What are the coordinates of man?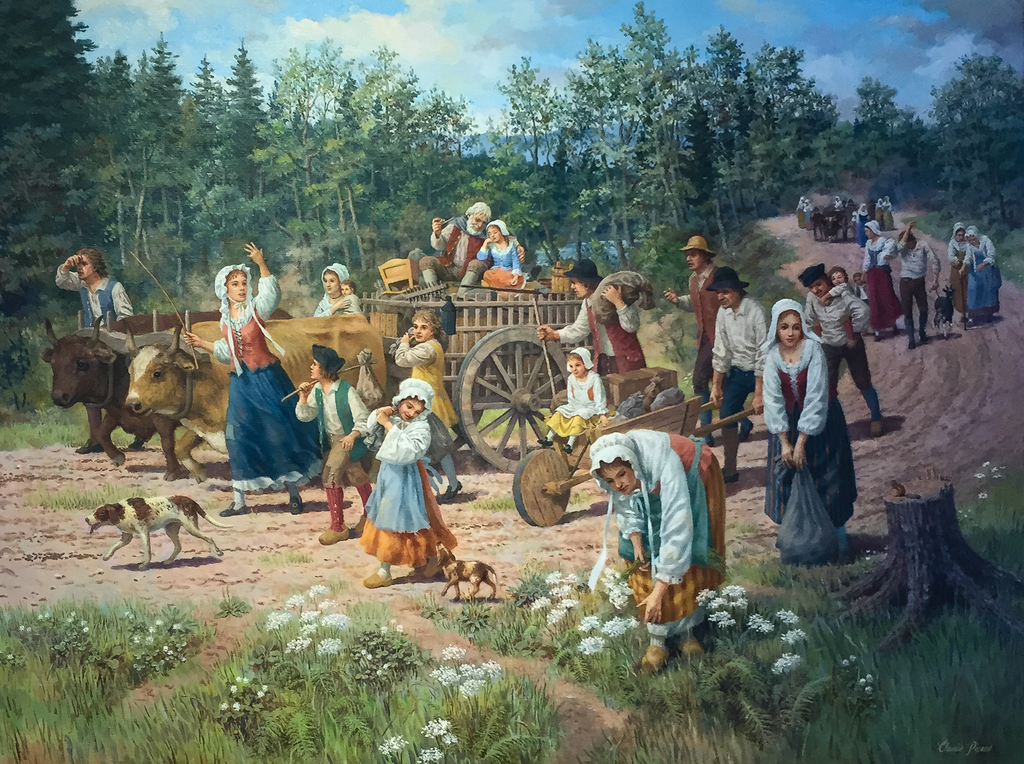
bbox=[661, 233, 758, 451].
